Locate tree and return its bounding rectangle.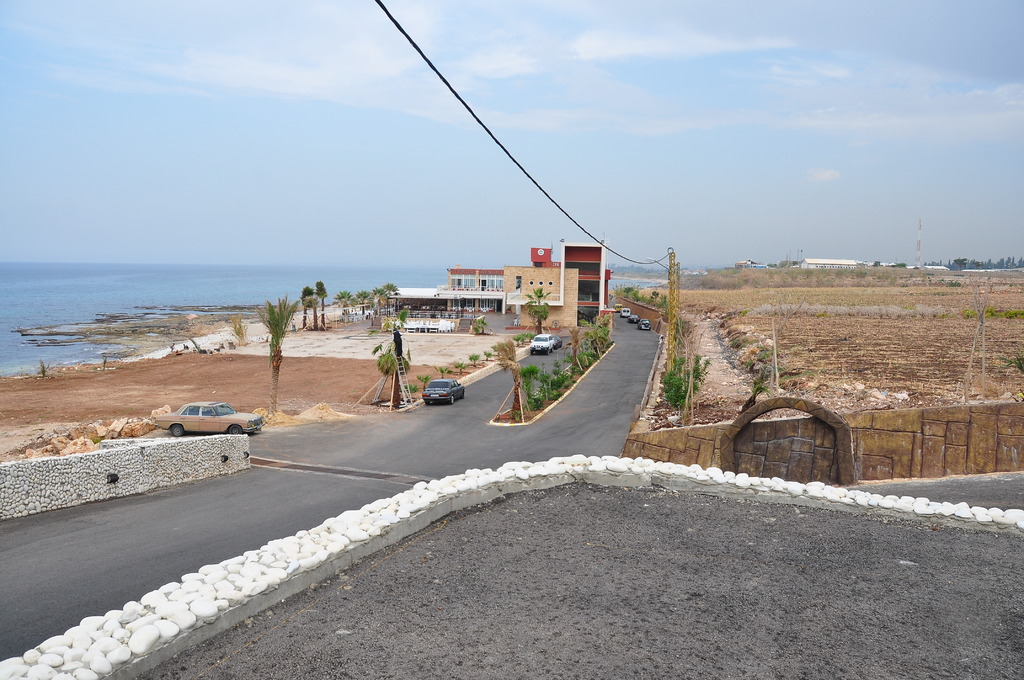
(x1=255, y1=293, x2=294, y2=412).
